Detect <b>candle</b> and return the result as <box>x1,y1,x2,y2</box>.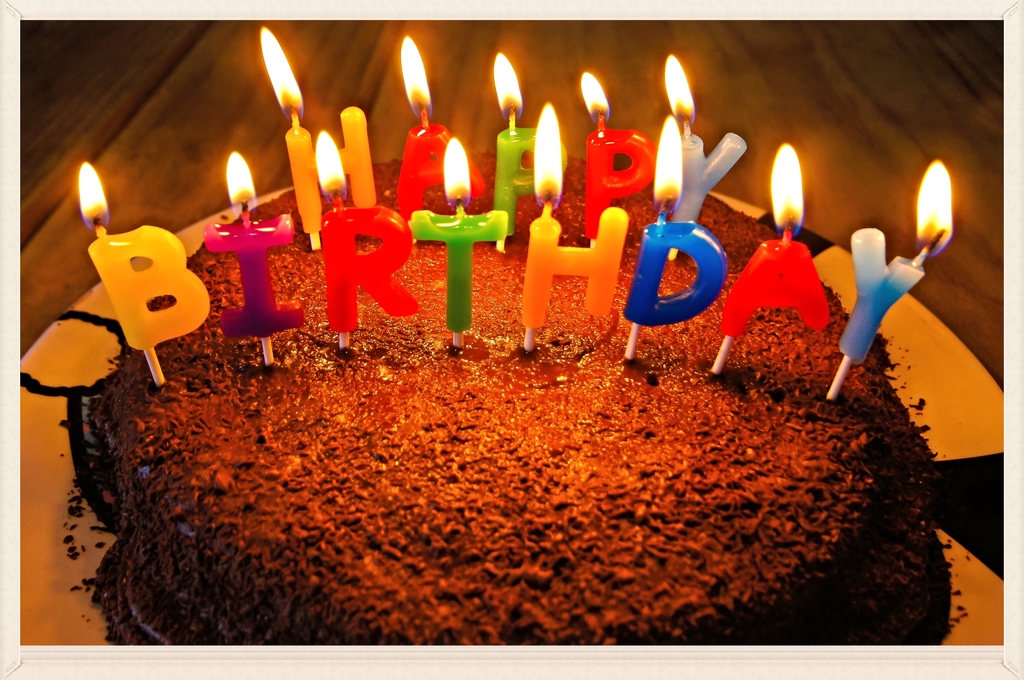
<box>400,34,488,219</box>.
